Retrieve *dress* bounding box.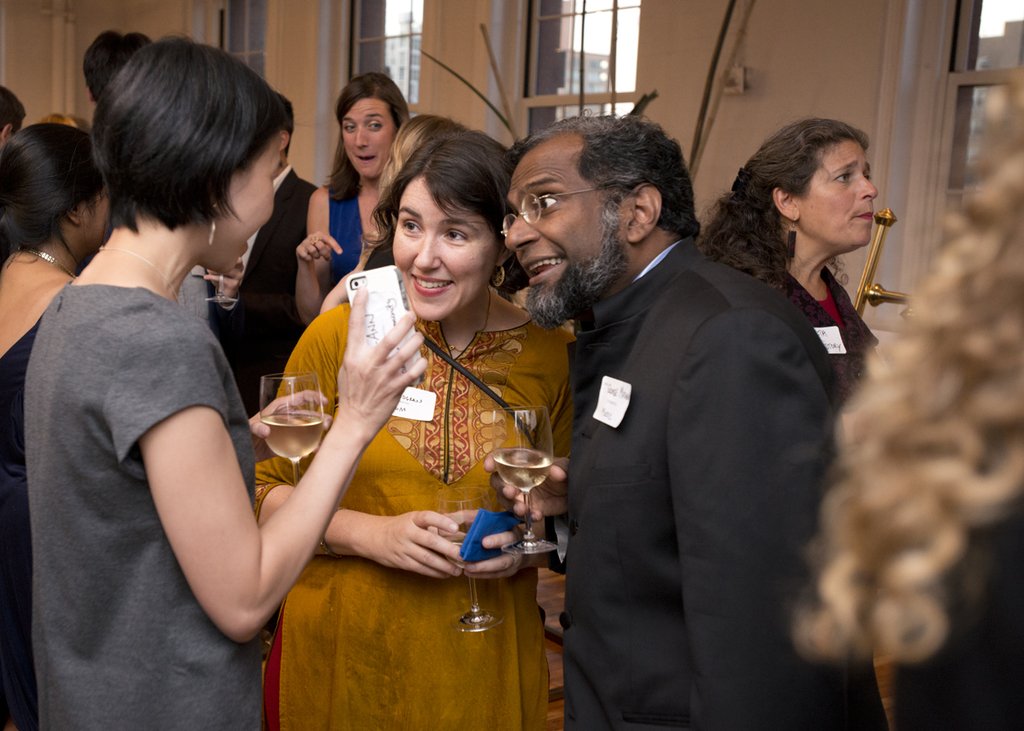
Bounding box: l=93, t=248, r=378, b=679.
